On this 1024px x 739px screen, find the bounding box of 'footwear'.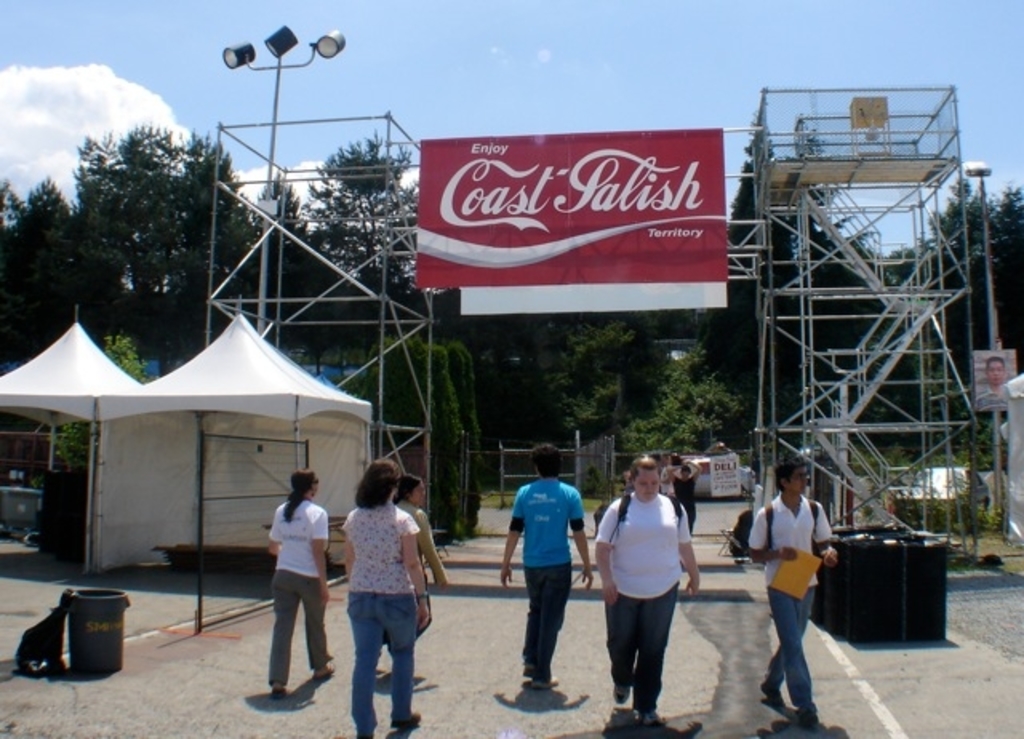
Bounding box: (610, 678, 630, 702).
